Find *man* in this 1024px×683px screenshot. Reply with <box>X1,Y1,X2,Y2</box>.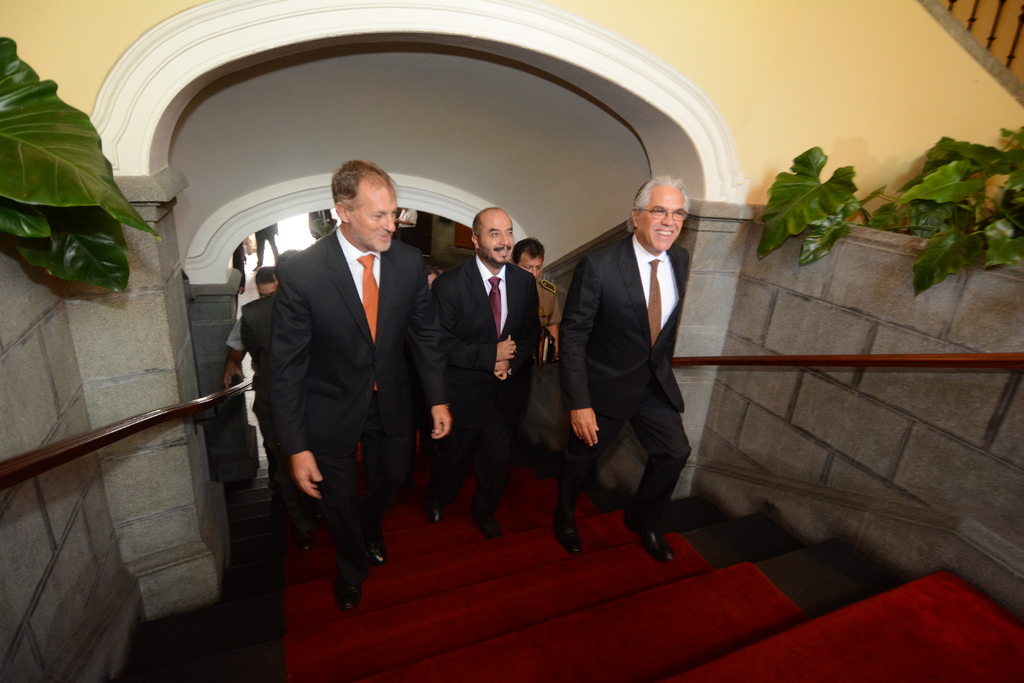
<box>250,220,276,271</box>.
